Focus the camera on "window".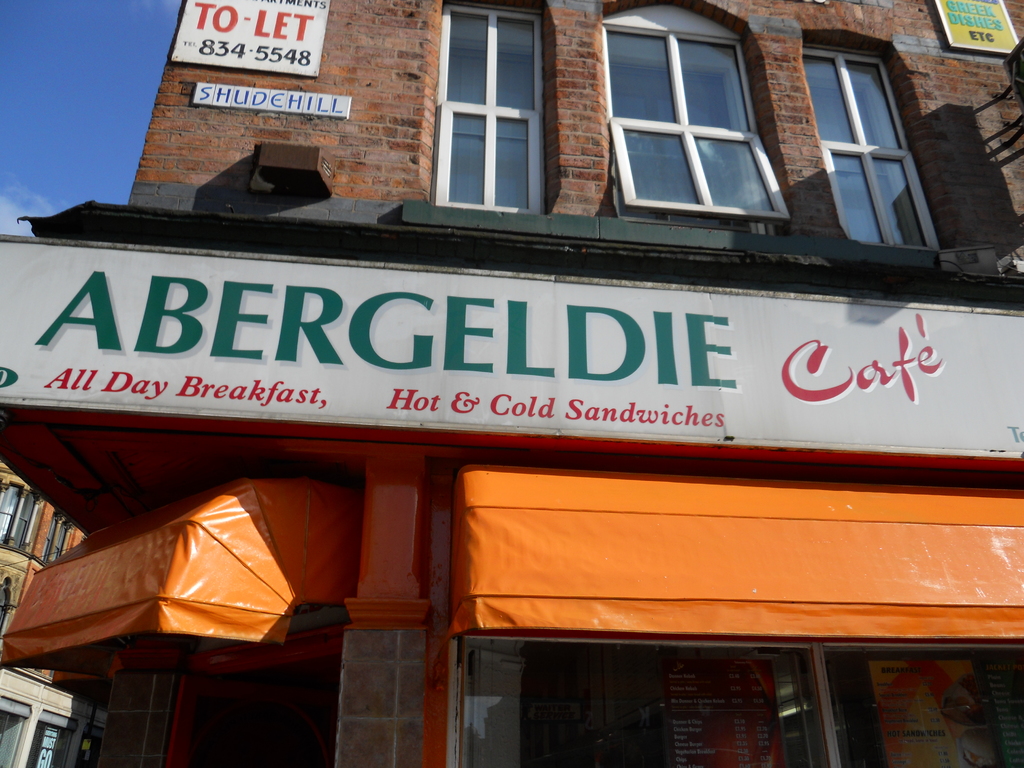
Focus region: crop(10, 488, 39, 547).
